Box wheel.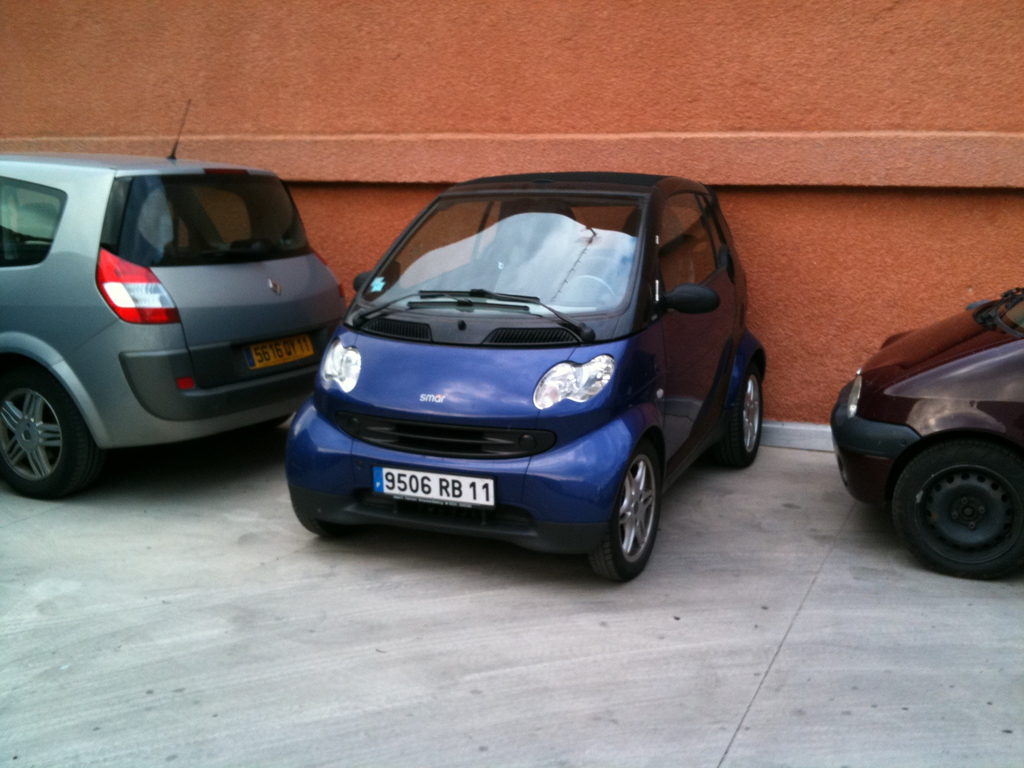
(left=719, top=366, right=763, bottom=464).
